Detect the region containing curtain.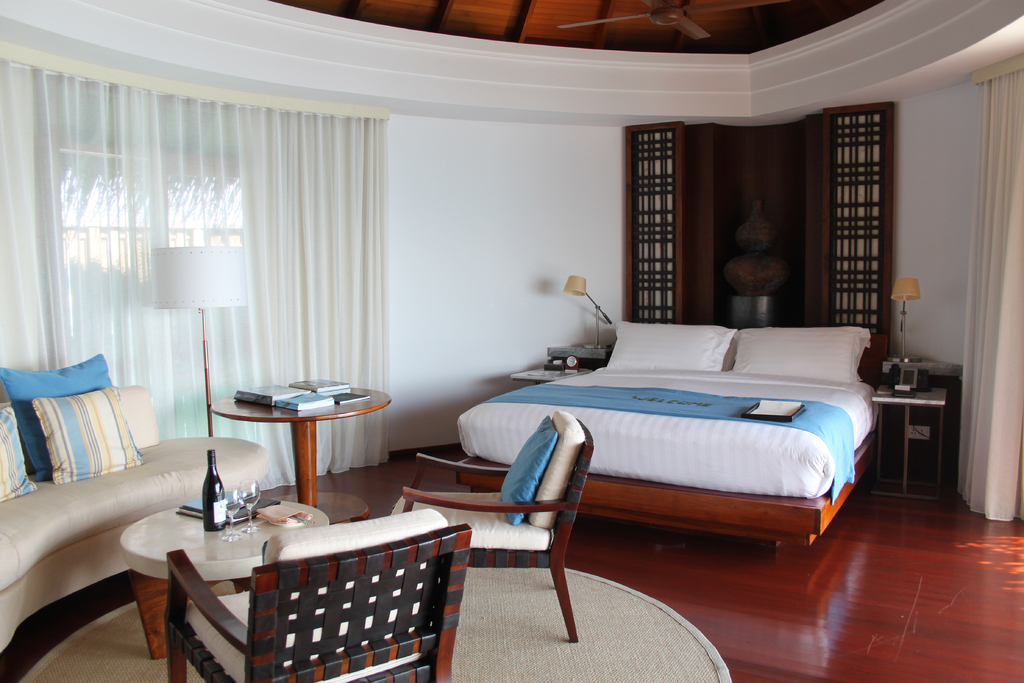
bbox=[946, 57, 1018, 525].
